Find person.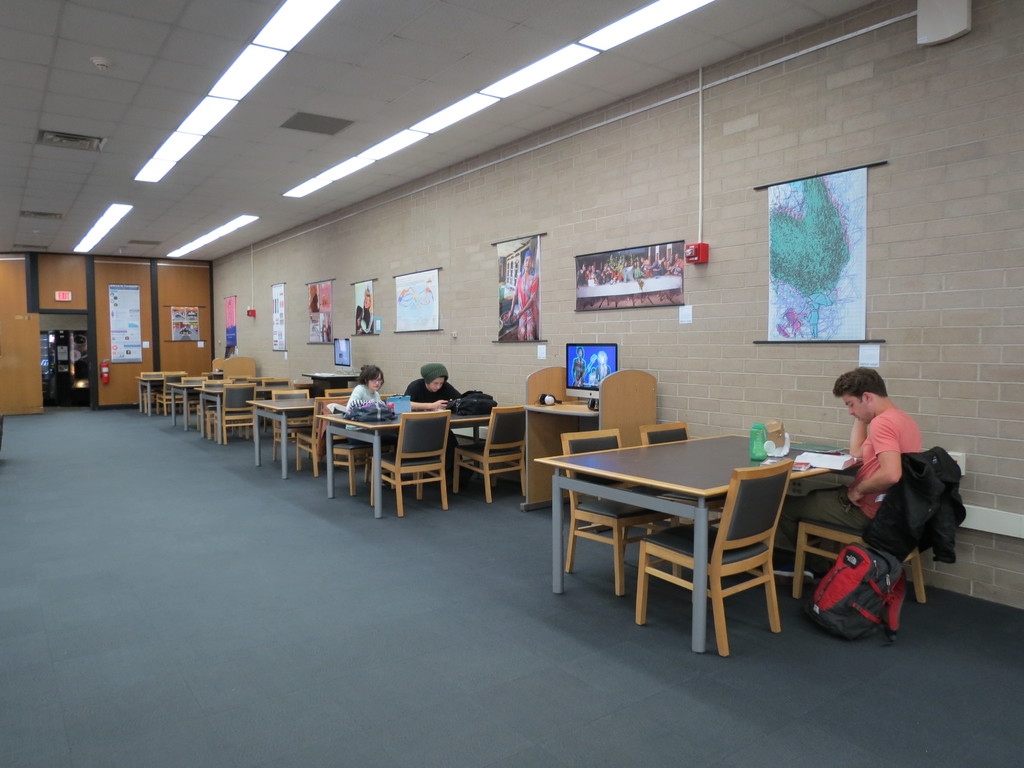
crop(395, 357, 465, 410).
